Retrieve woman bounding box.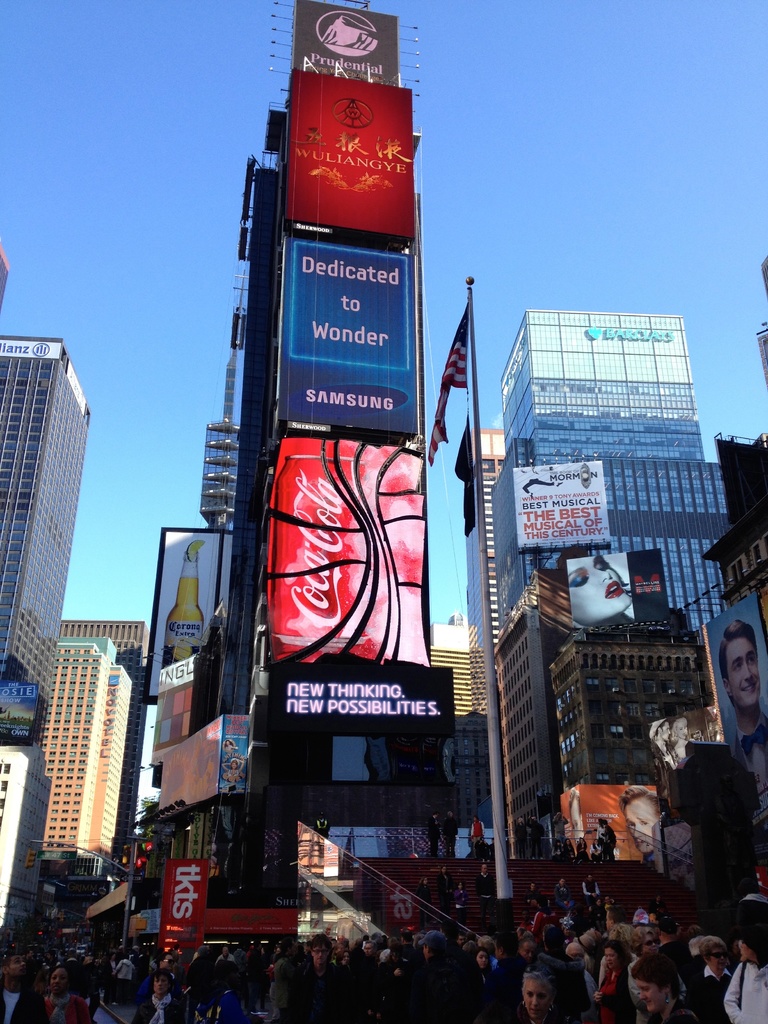
Bounding box: (626, 953, 707, 1023).
